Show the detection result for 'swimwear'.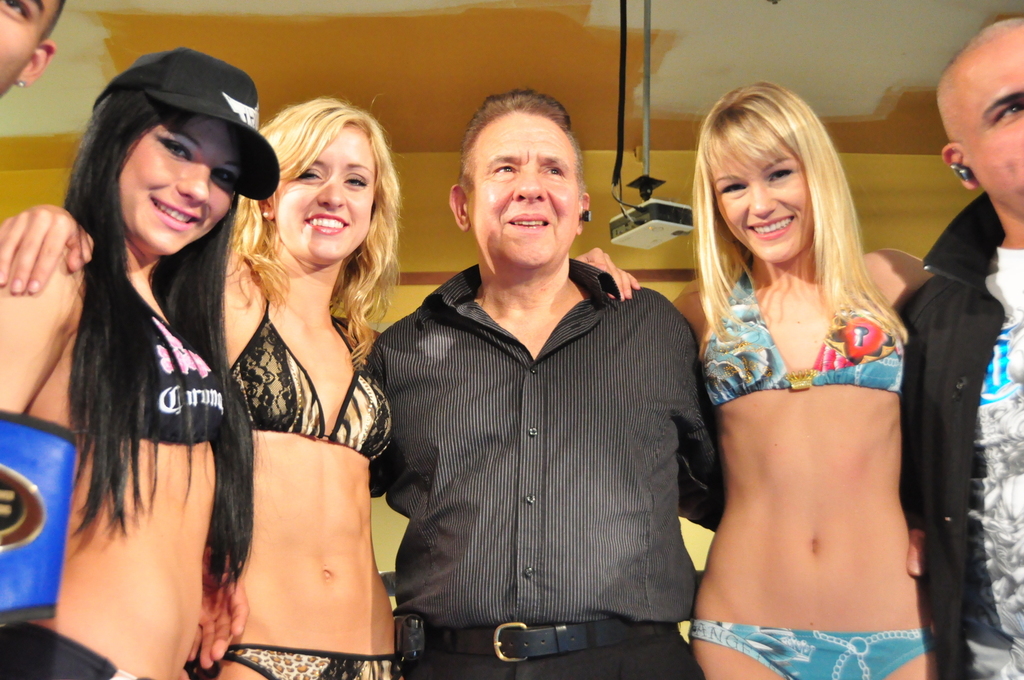
bbox=[232, 301, 392, 462].
